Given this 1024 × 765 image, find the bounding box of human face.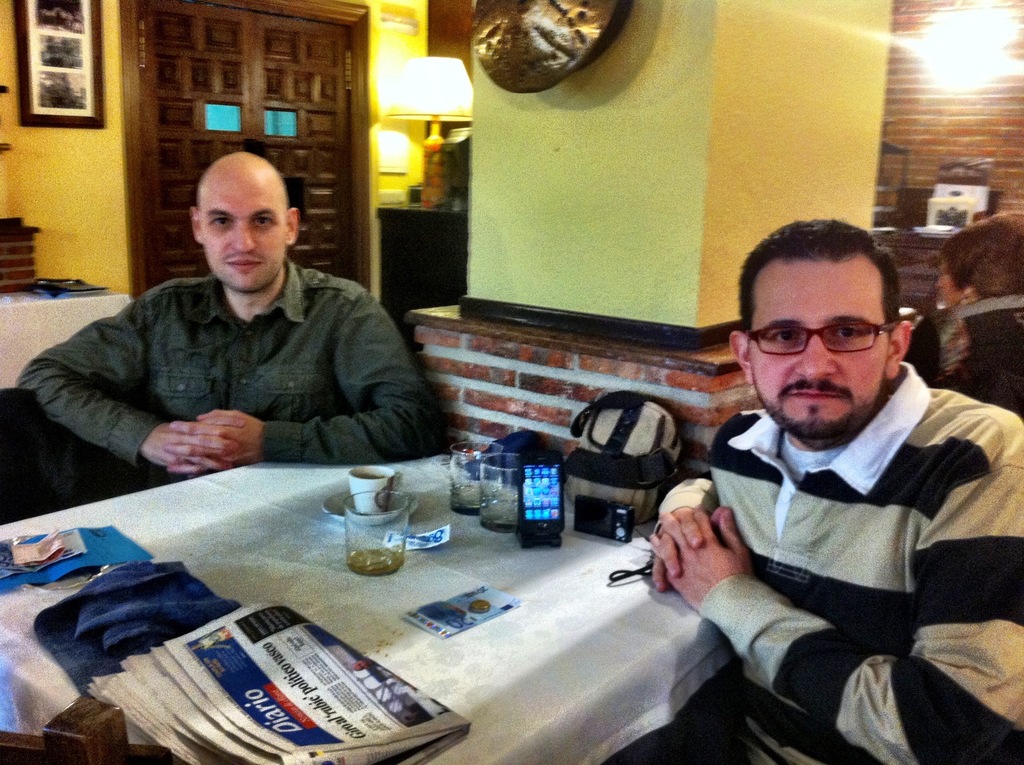
select_region(198, 173, 291, 296).
